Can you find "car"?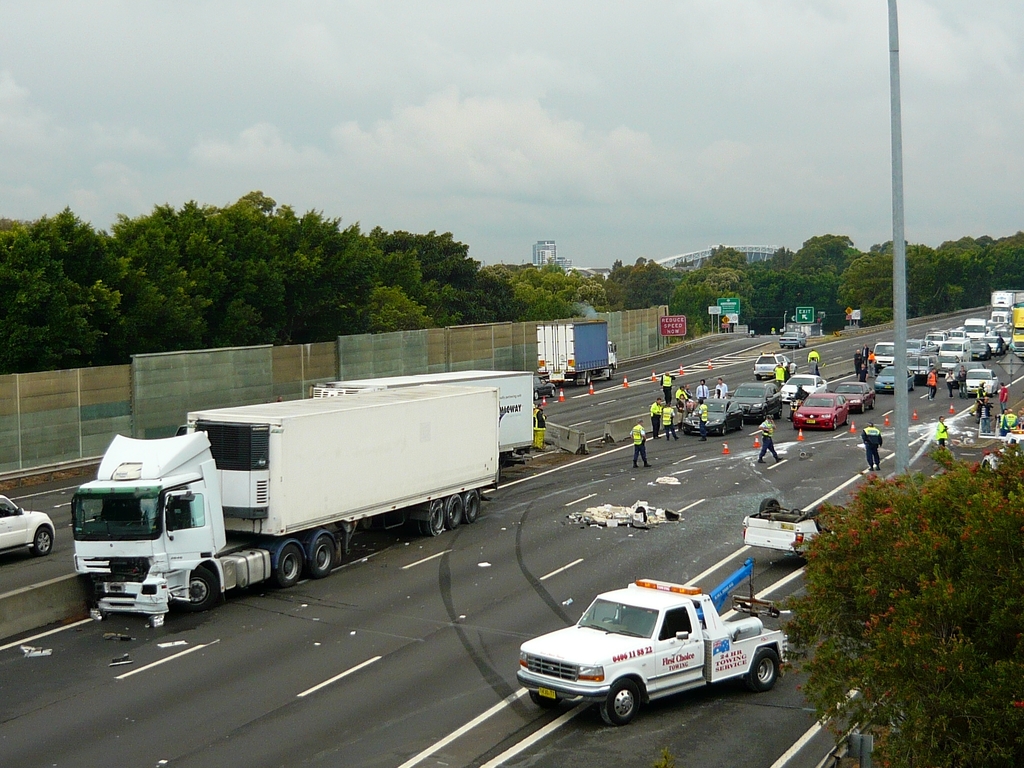
Yes, bounding box: [733,379,784,428].
